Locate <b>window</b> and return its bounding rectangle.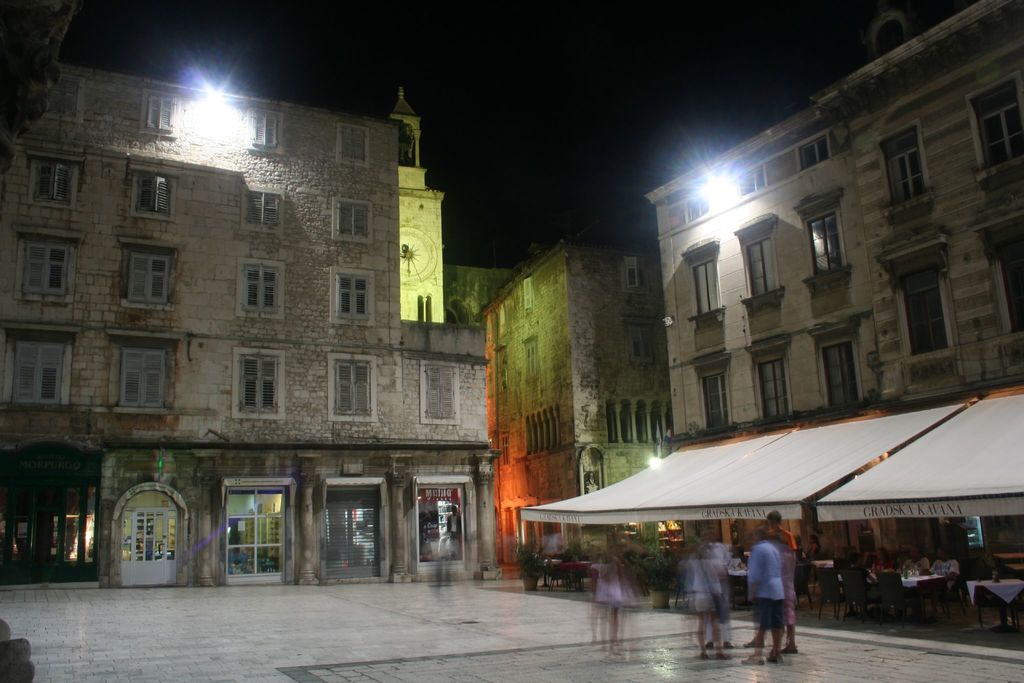
x1=877, y1=238, x2=960, y2=391.
